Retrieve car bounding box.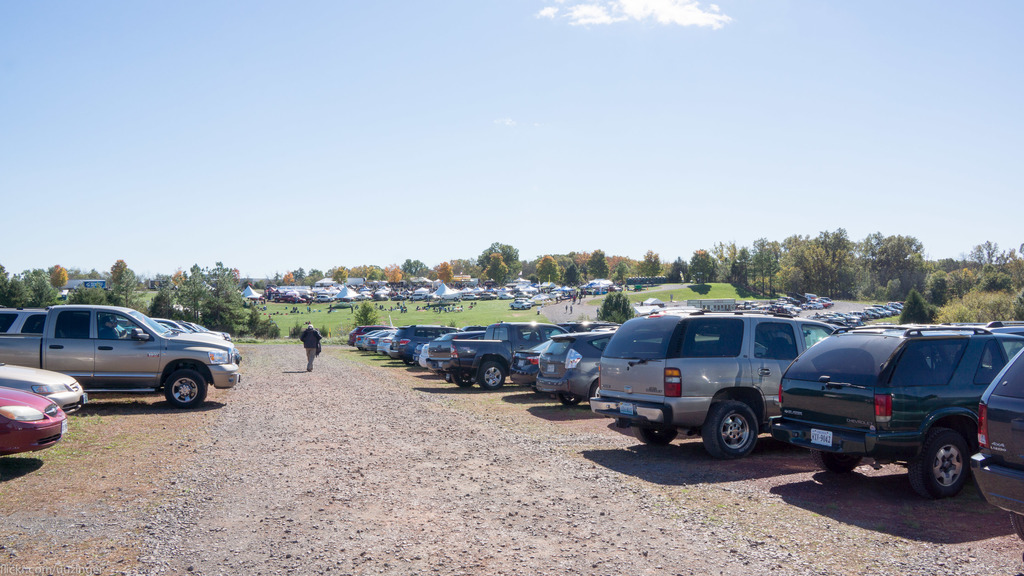
Bounding box: bbox=(535, 324, 614, 406).
